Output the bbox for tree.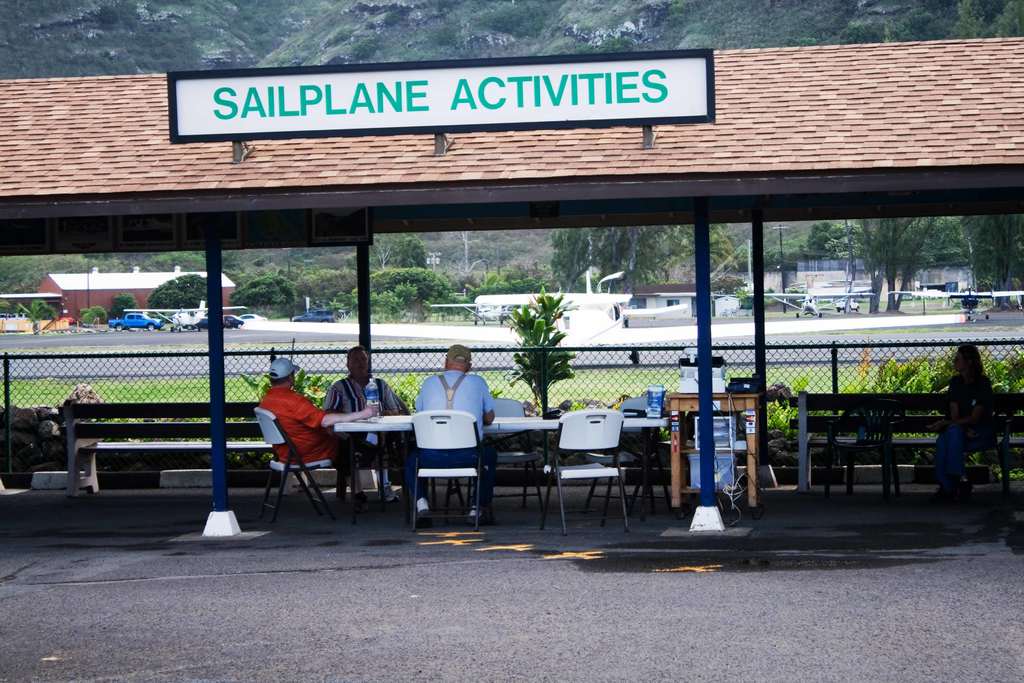
x1=835 y1=0 x2=1020 y2=326.
